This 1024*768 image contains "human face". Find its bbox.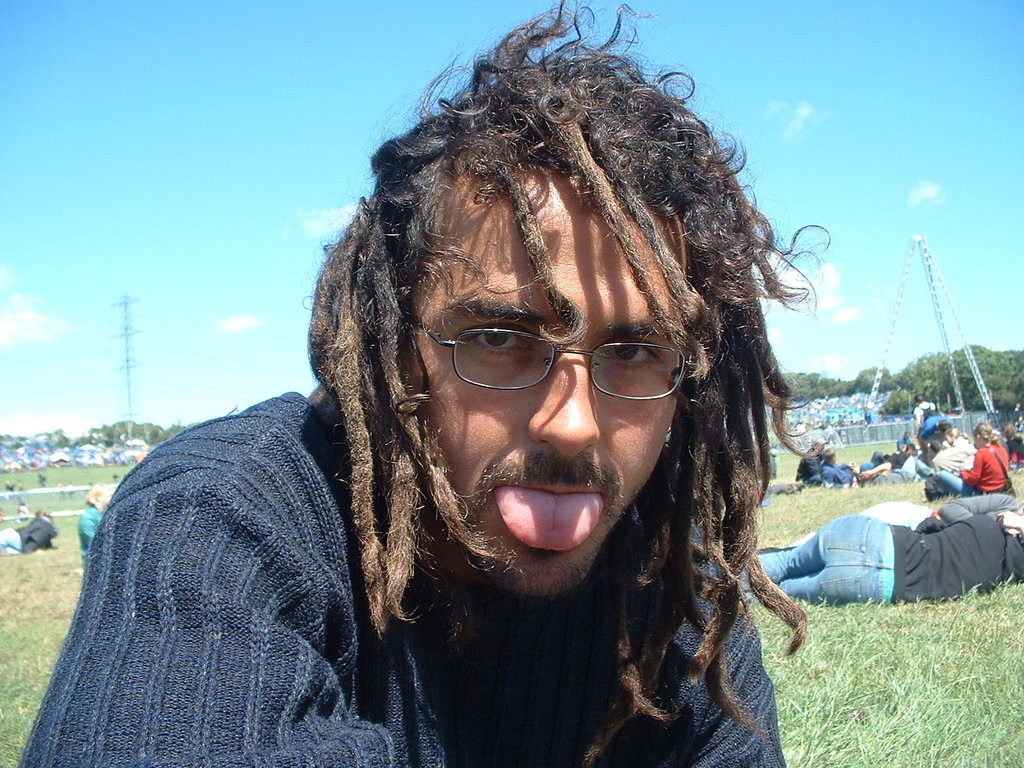
405, 176, 687, 596.
